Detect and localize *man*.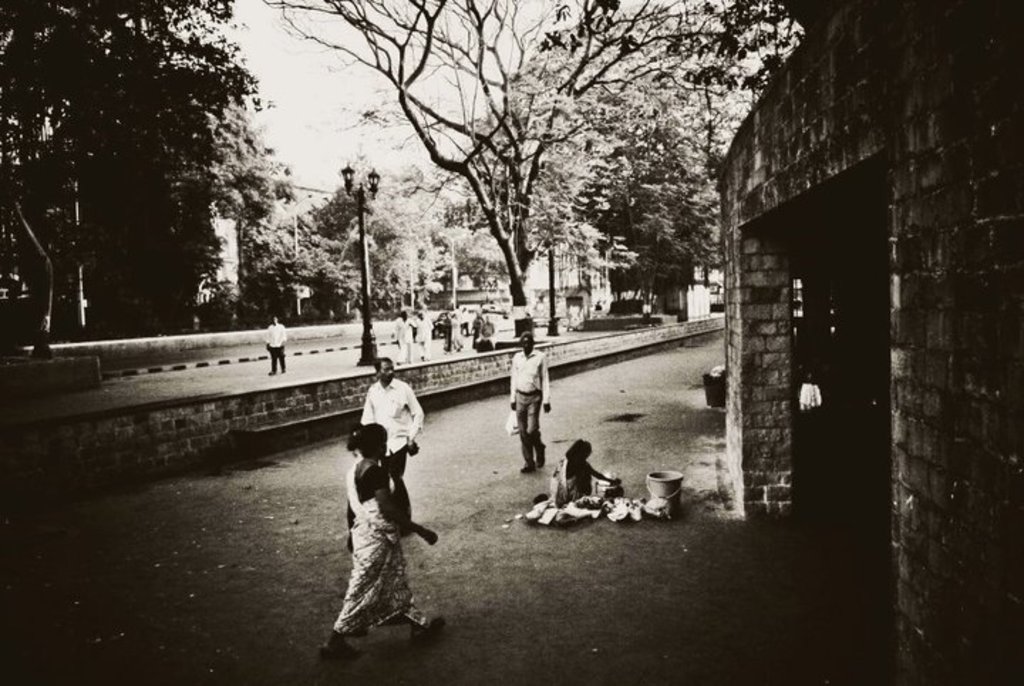
Localized at 360, 369, 421, 521.
